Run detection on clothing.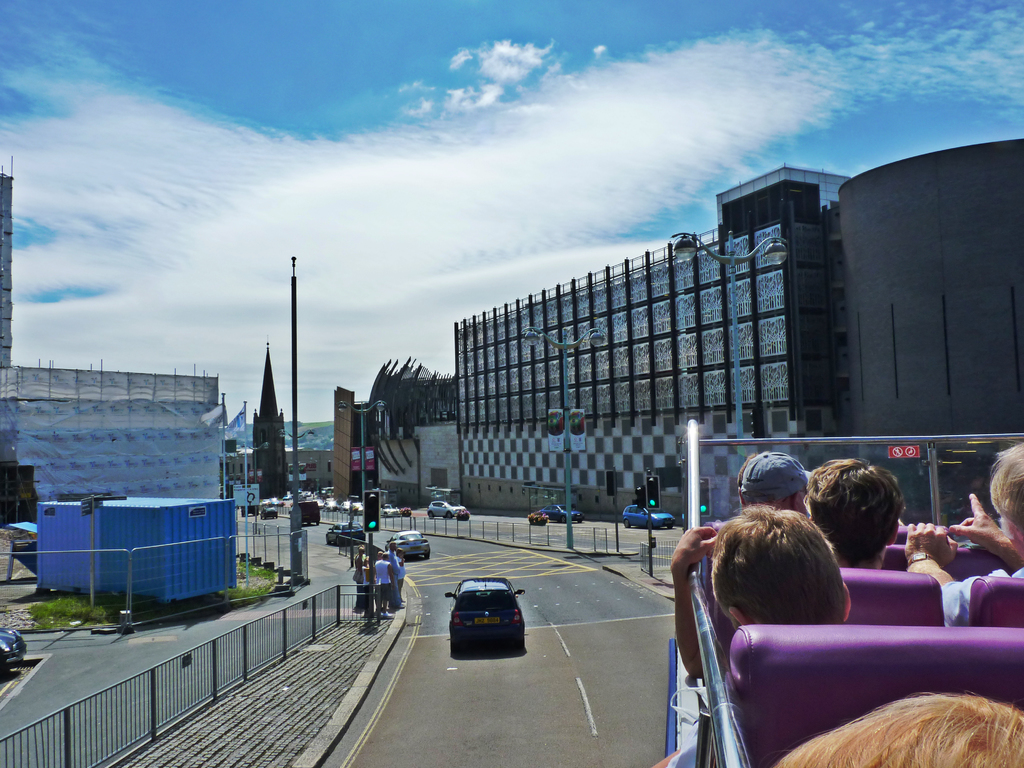
Result: (357,556,403,616).
